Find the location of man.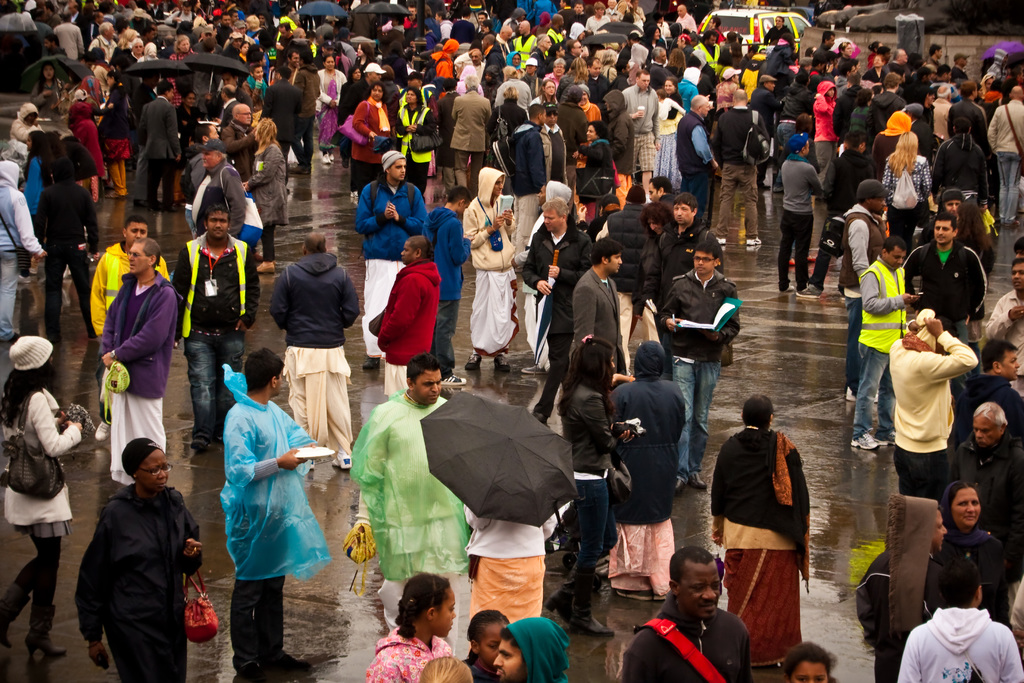
Location: [646, 174, 680, 211].
